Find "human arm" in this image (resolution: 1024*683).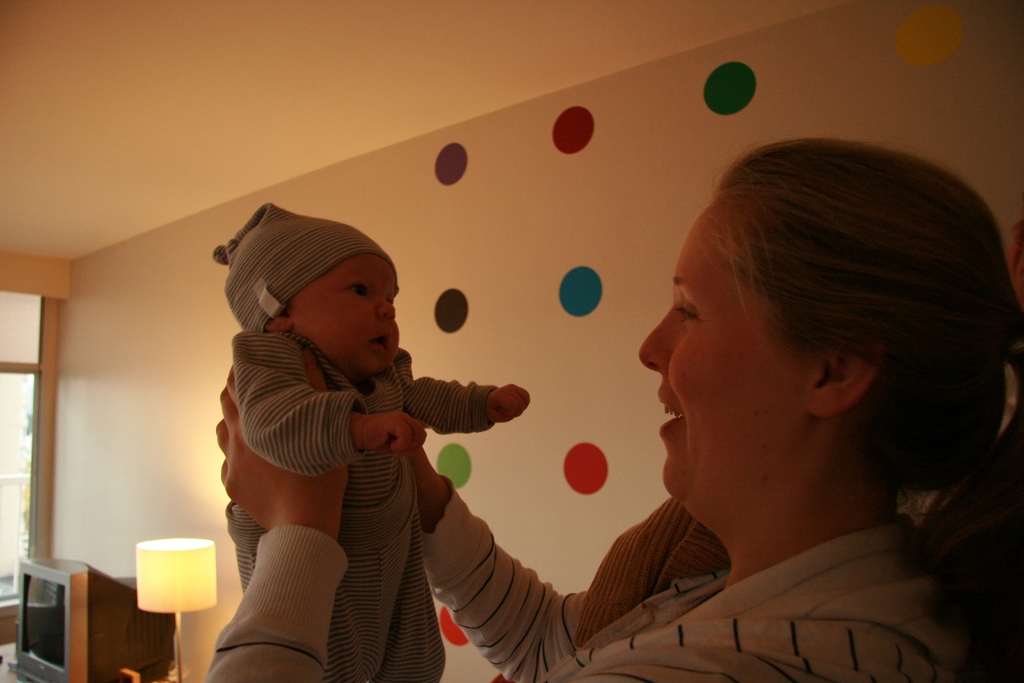
[200, 356, 707, 682].
